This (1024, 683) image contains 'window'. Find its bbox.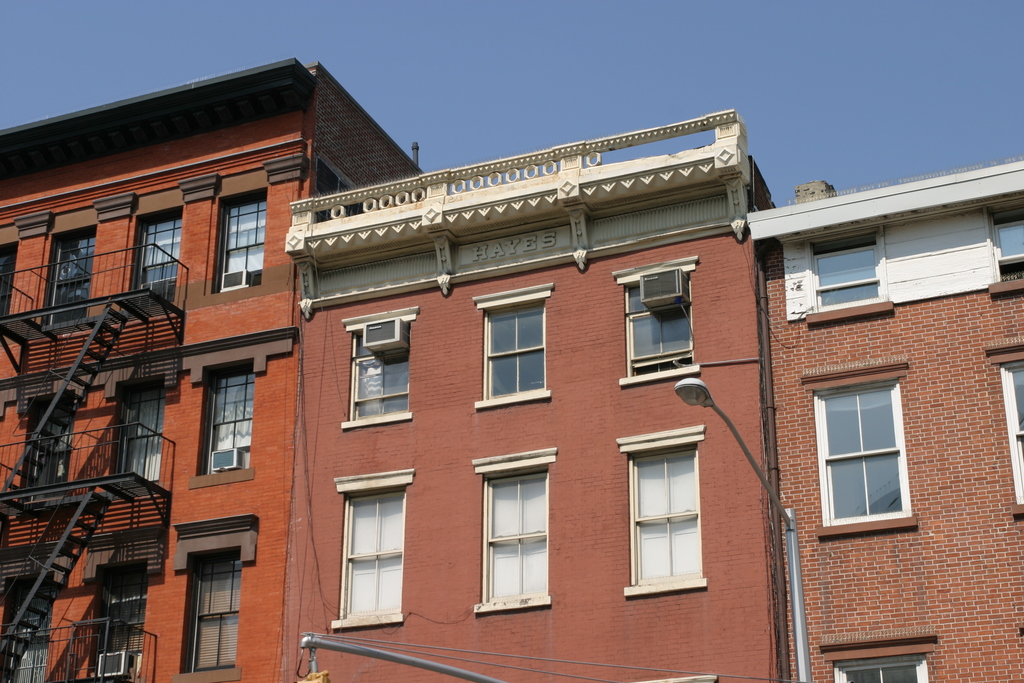
<box>336,484,402,627</box>.
